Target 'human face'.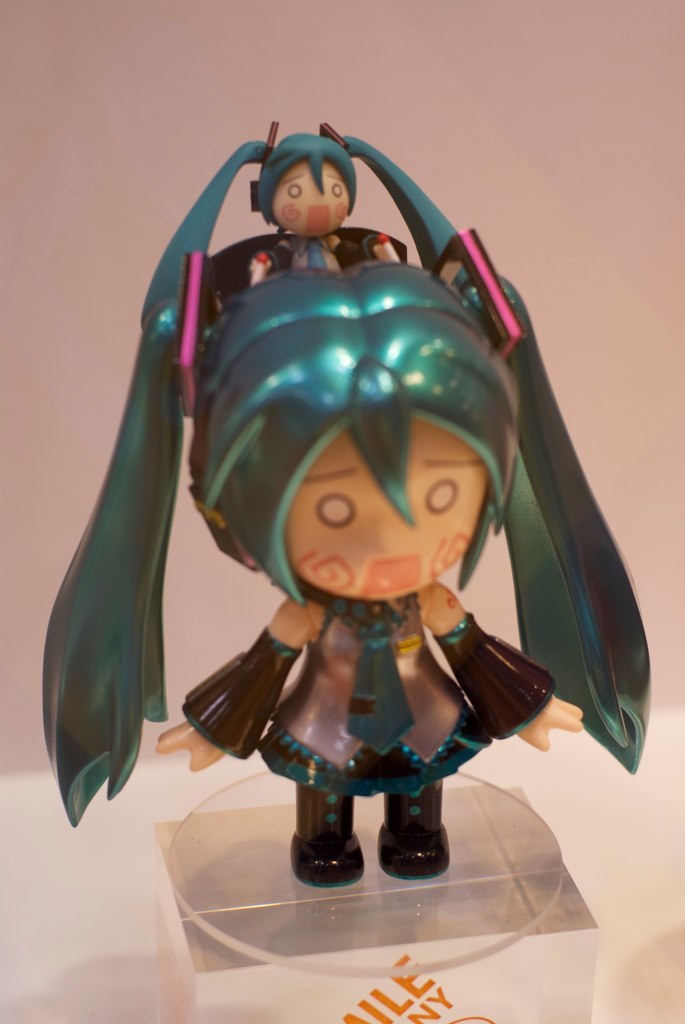
Target region: x1=284, y1=417, x2=485, y2=601.
